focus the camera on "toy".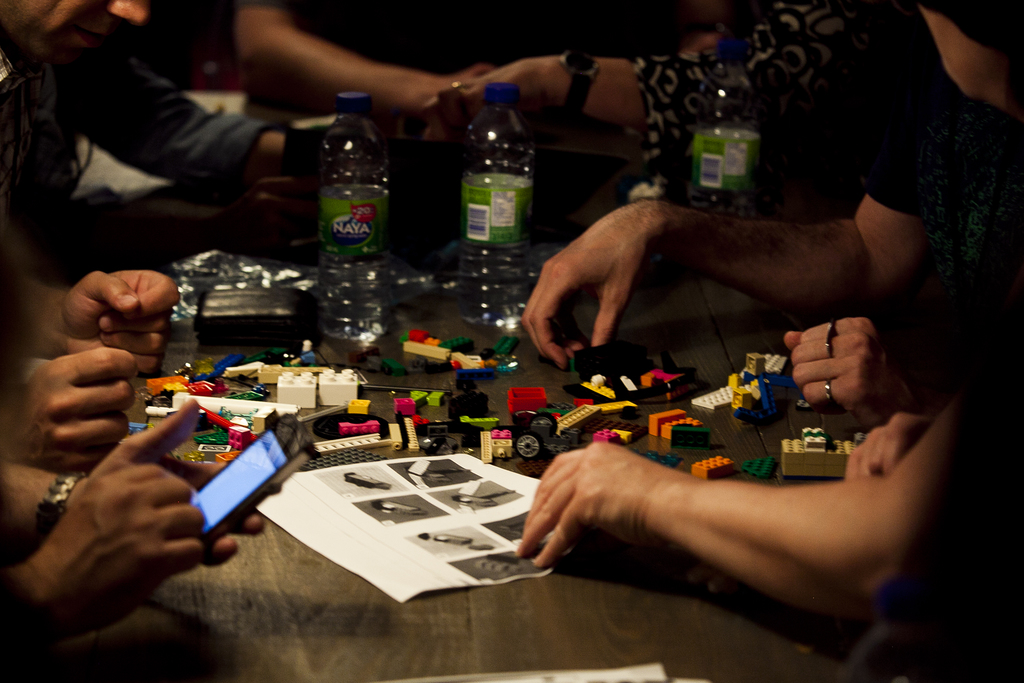
Focus region: (x1=413, y1=392, x2=422, y2=397).
